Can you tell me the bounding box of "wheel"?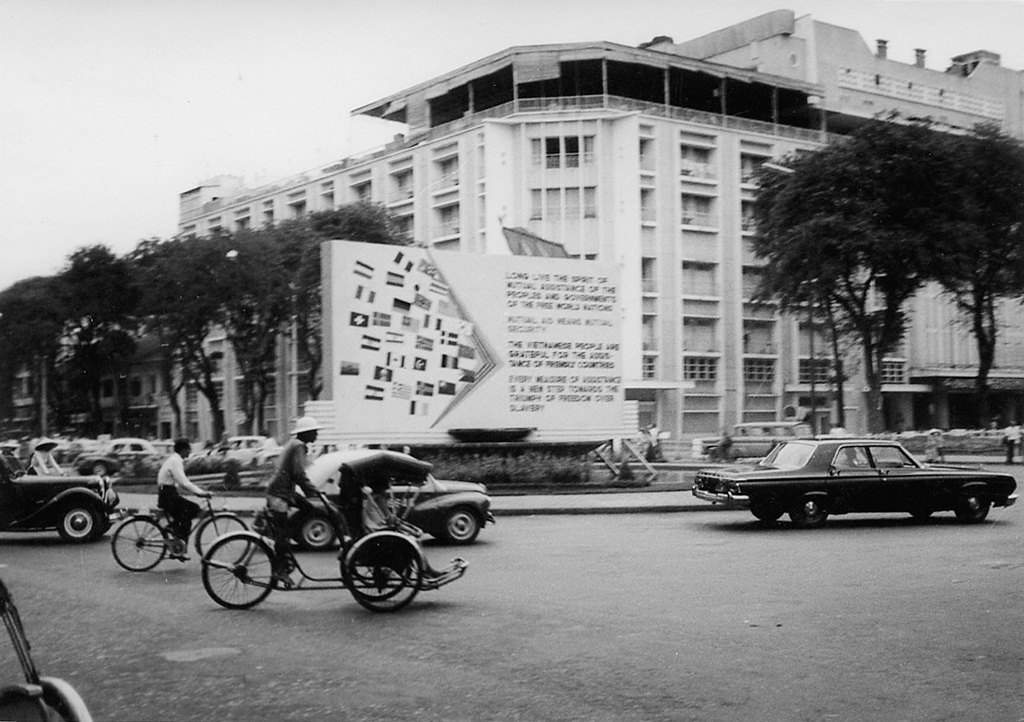
crop(443, 510, 483, 545).
